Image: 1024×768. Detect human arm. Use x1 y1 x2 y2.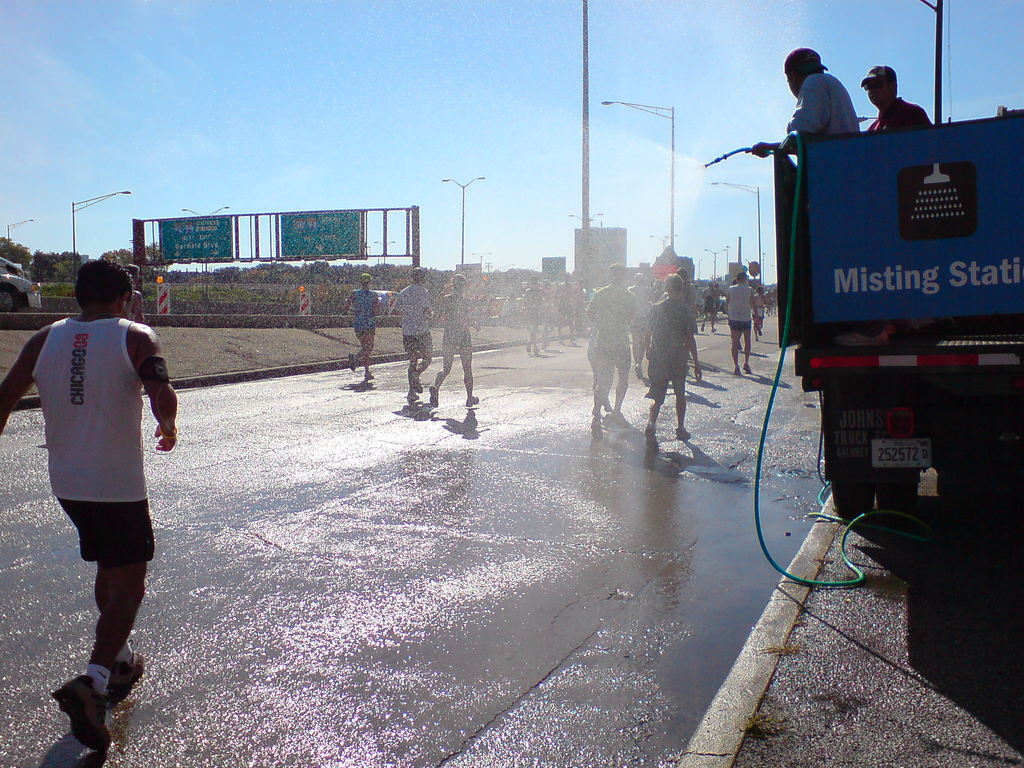
438 301 445 323.
